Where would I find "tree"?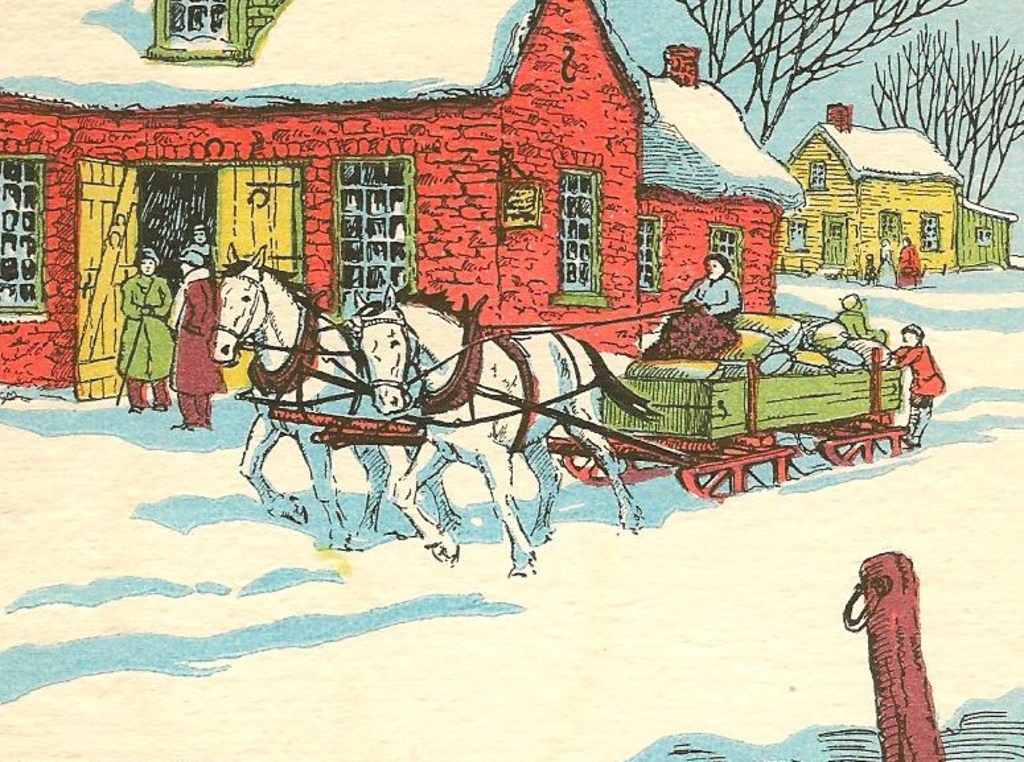
At 677,0,972,151.
